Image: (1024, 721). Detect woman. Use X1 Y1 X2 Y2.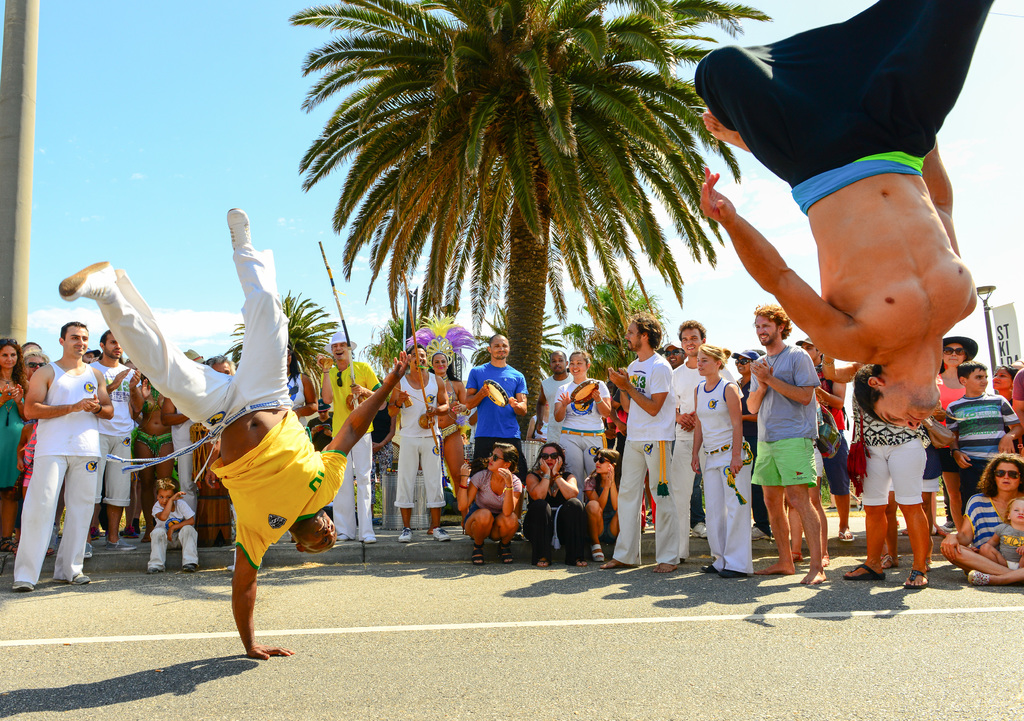
989 366 1023 458.
